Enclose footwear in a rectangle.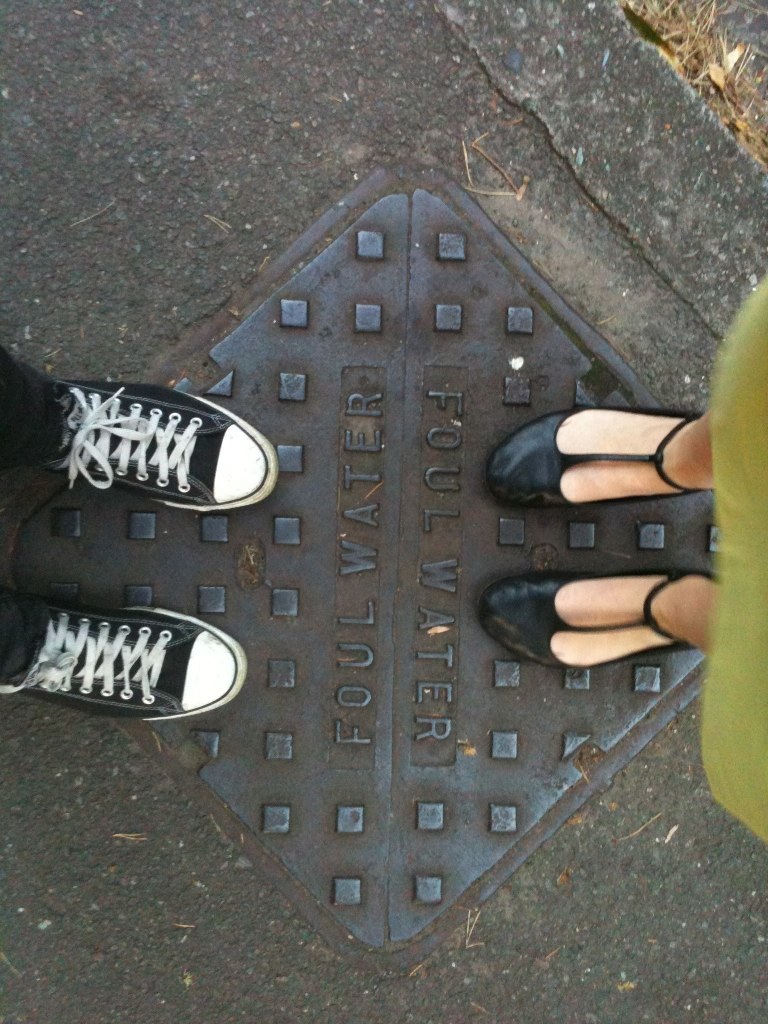
483 400 713 510.
